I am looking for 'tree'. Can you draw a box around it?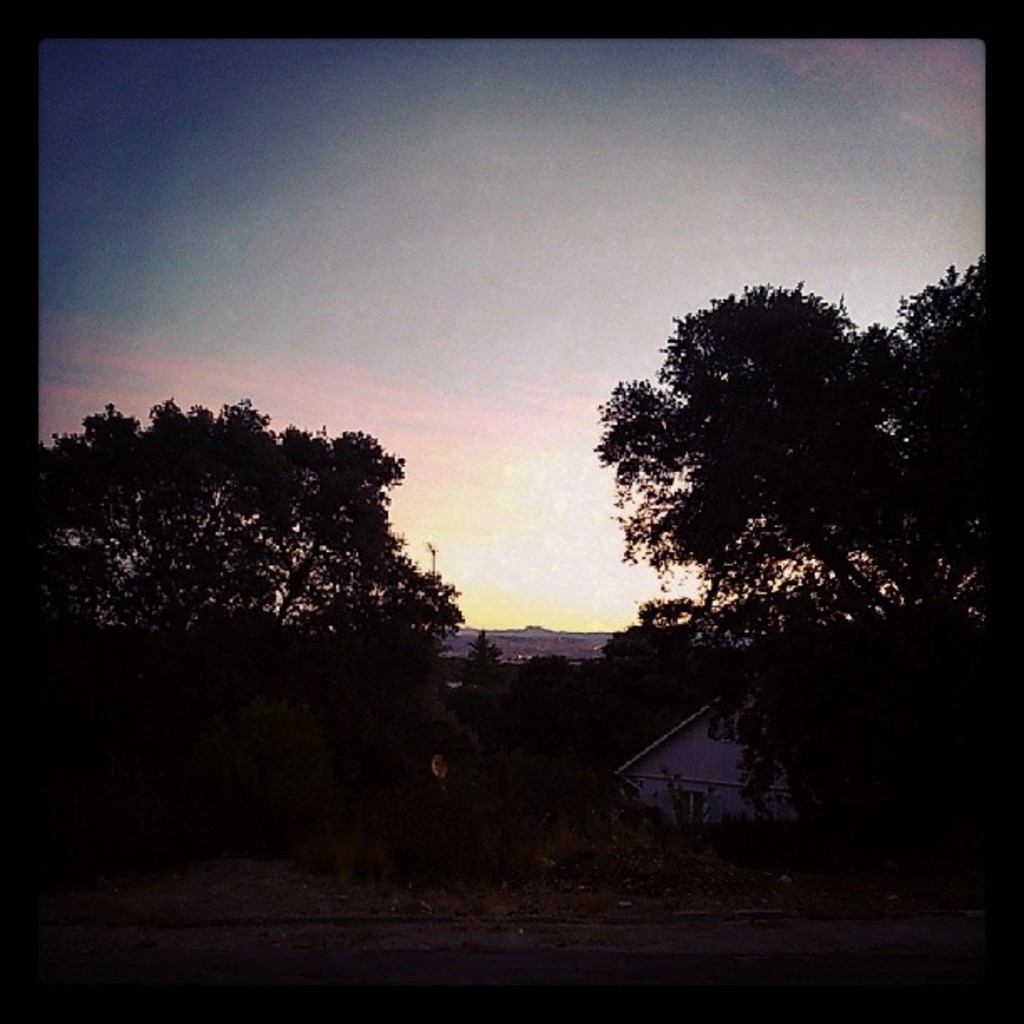
Sure, the bounding box is <bbox>604, 244, 982, 882</bbox>.
